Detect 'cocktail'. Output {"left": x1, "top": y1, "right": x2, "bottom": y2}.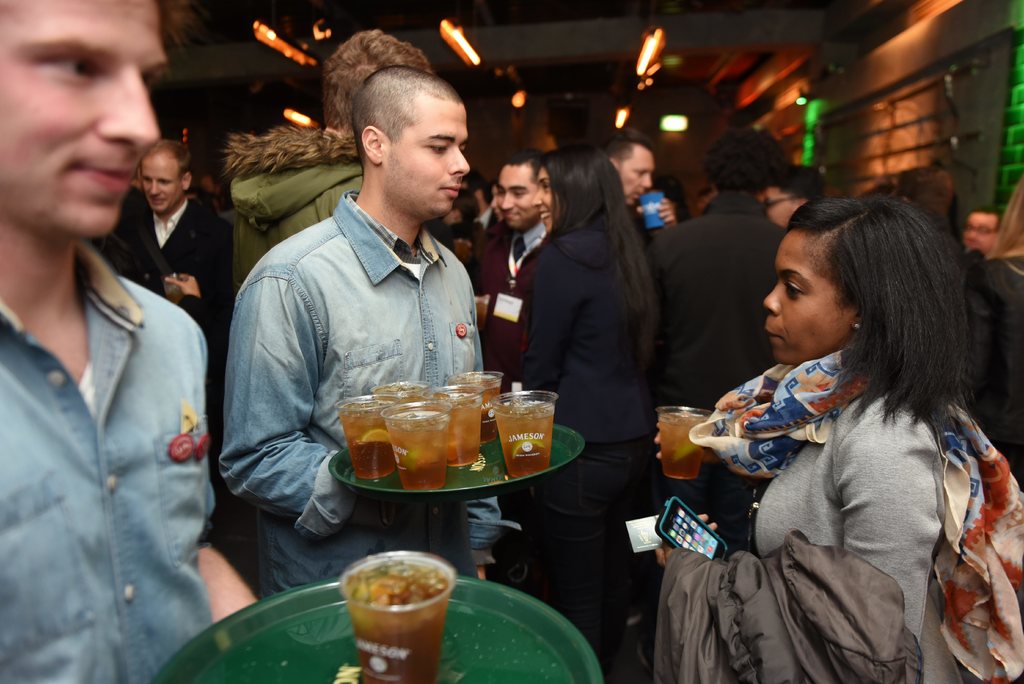
{"left": 337, "top": 548, "right": 455, "bottom": 683}.
